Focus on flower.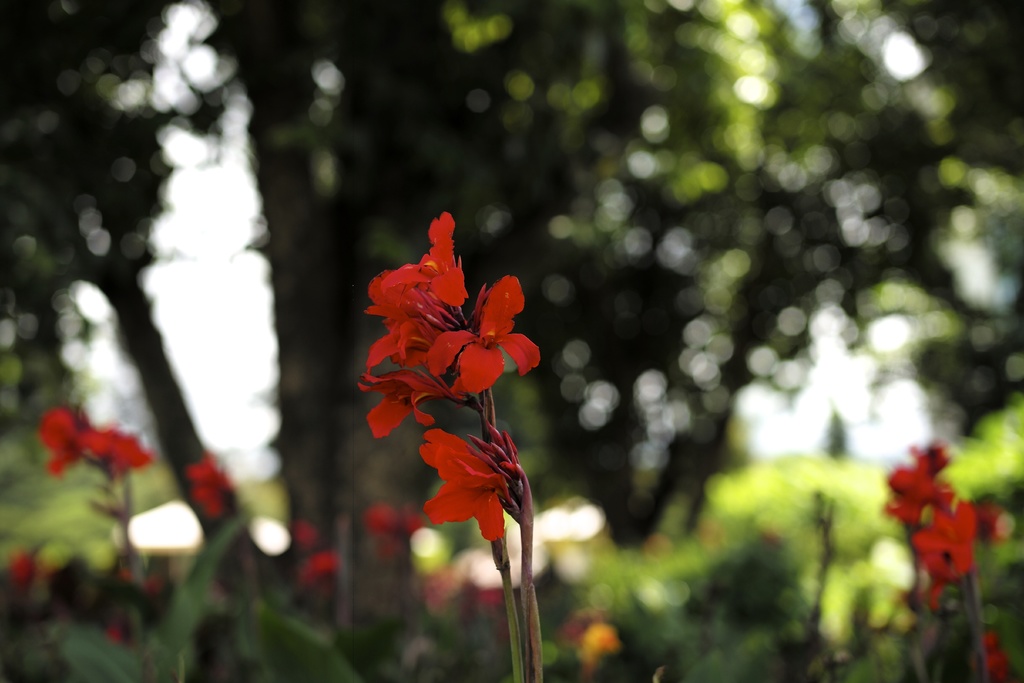
Focused at x1=7, y1=552, x2=32, y2=591.
